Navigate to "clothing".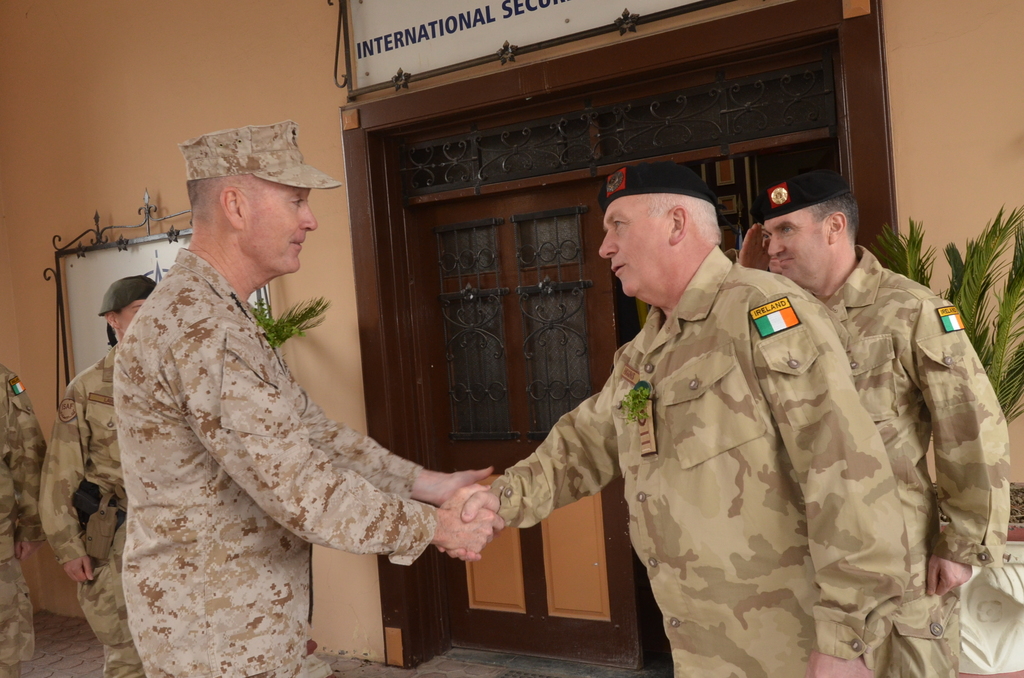
Navigation target: 36, 348, 143, 677.
